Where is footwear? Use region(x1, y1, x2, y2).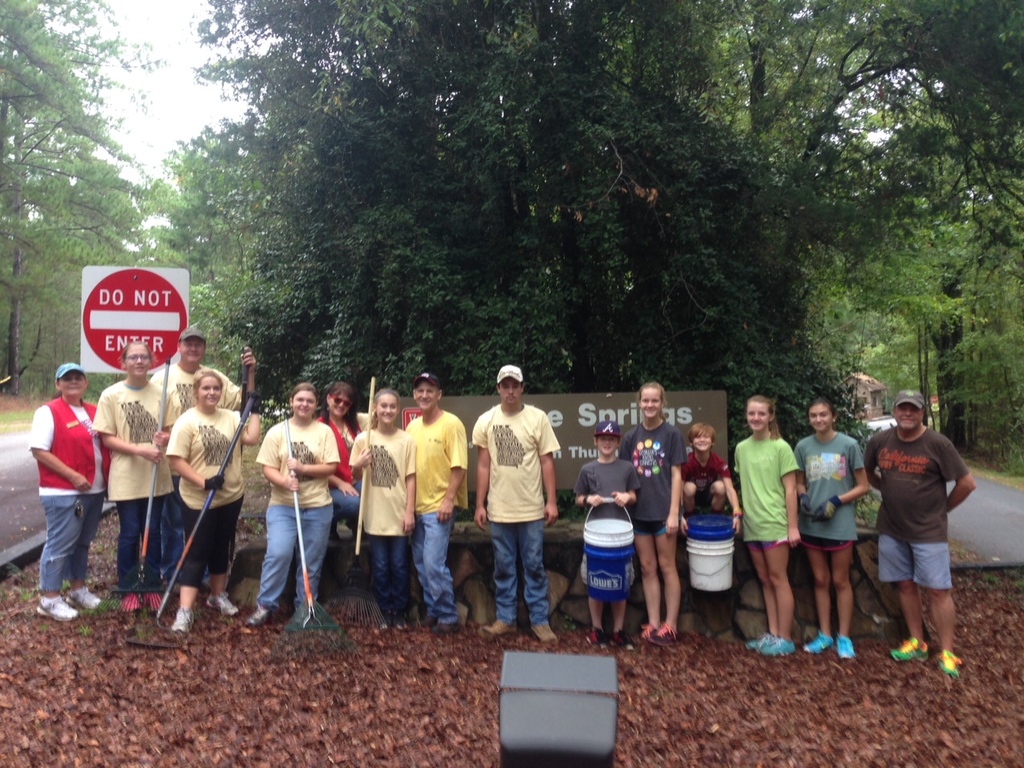
region(422, 606, 438, 634).
